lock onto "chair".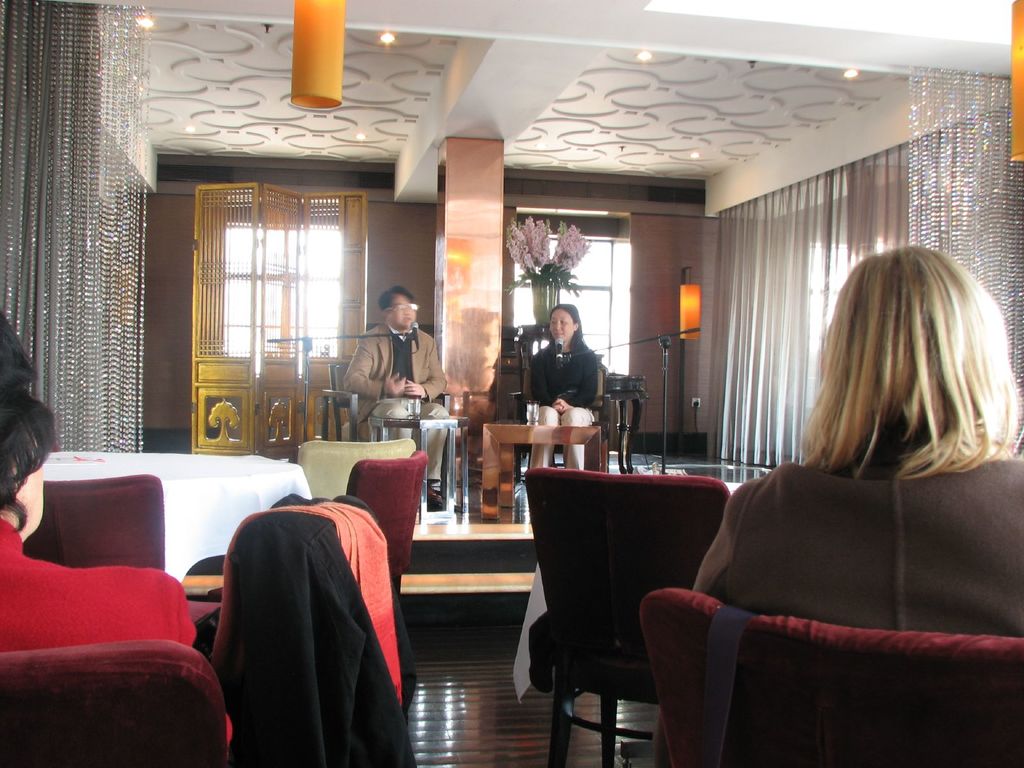
Locked: (25,471,165,574).
